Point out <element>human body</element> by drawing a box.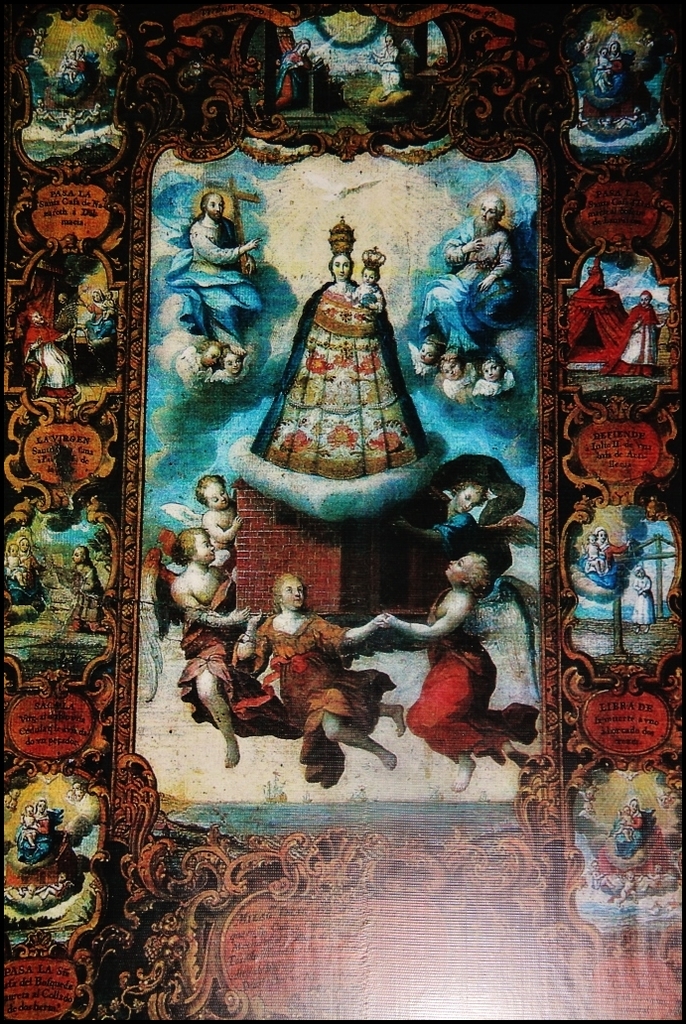
locate(246, 216, 434, 478).
